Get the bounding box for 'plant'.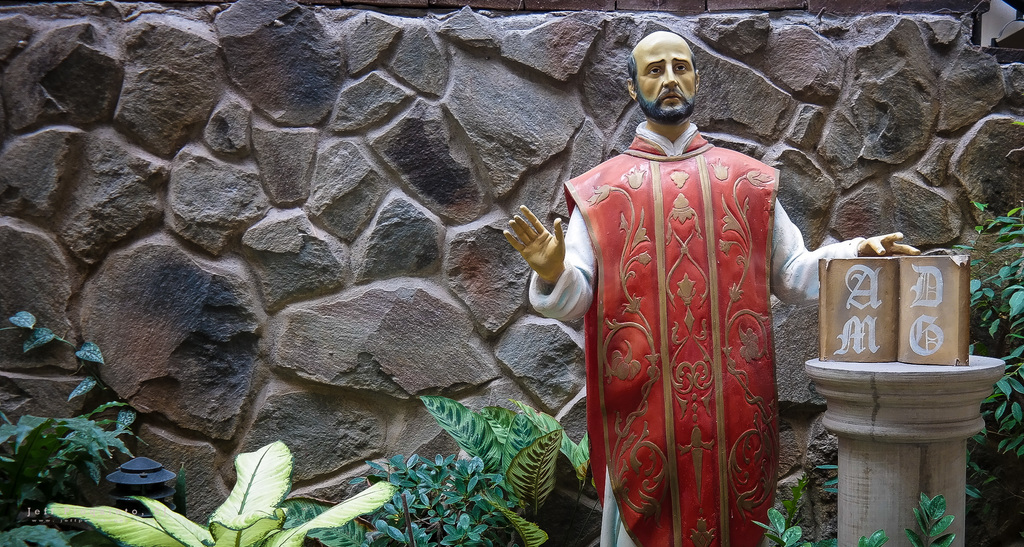
bbox(952, 150, 1023, 525).
